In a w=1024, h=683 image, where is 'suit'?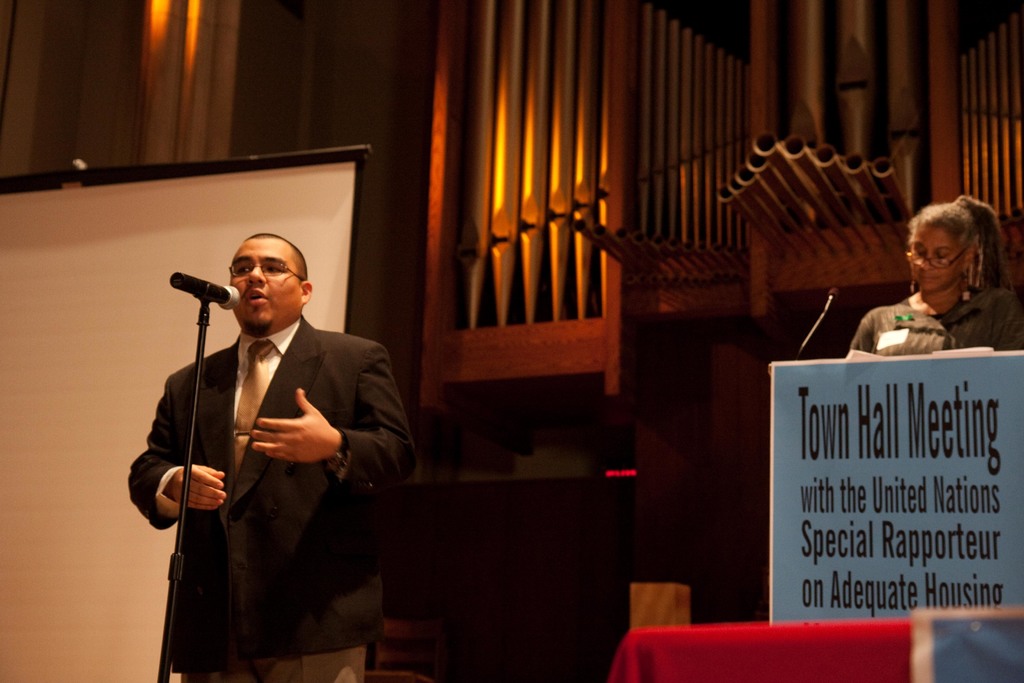
[x1=125, y1=251, x2=424, y2=663].
